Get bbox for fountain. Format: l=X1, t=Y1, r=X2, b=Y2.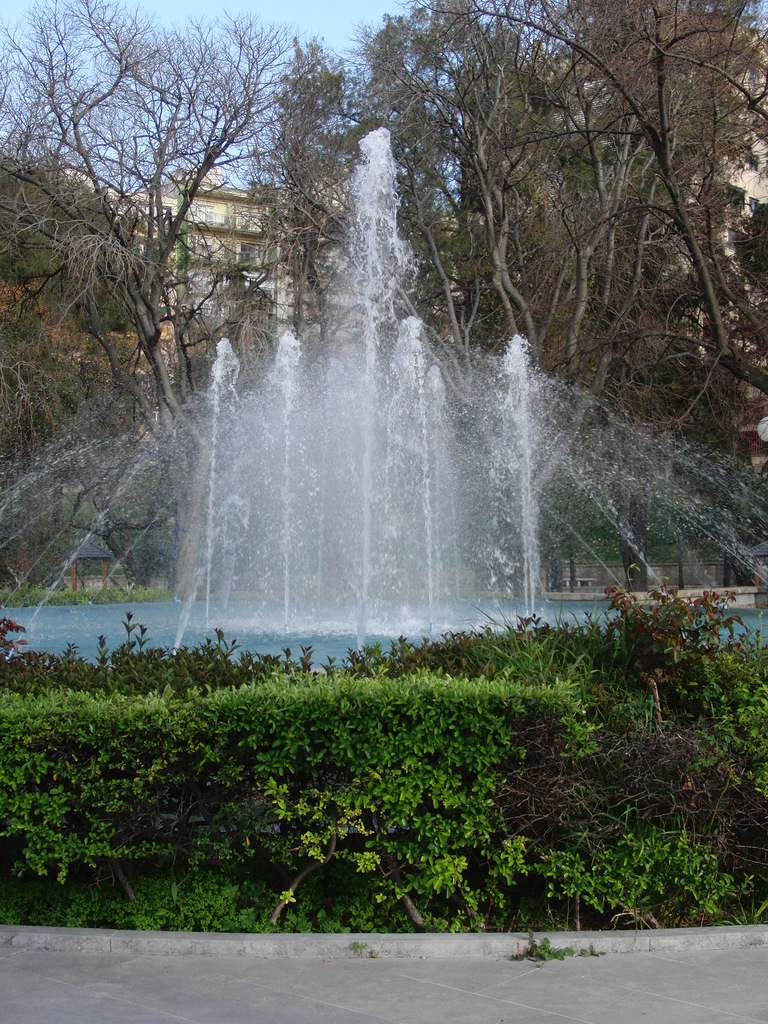
l=1, t=123, r=767, b=678.
